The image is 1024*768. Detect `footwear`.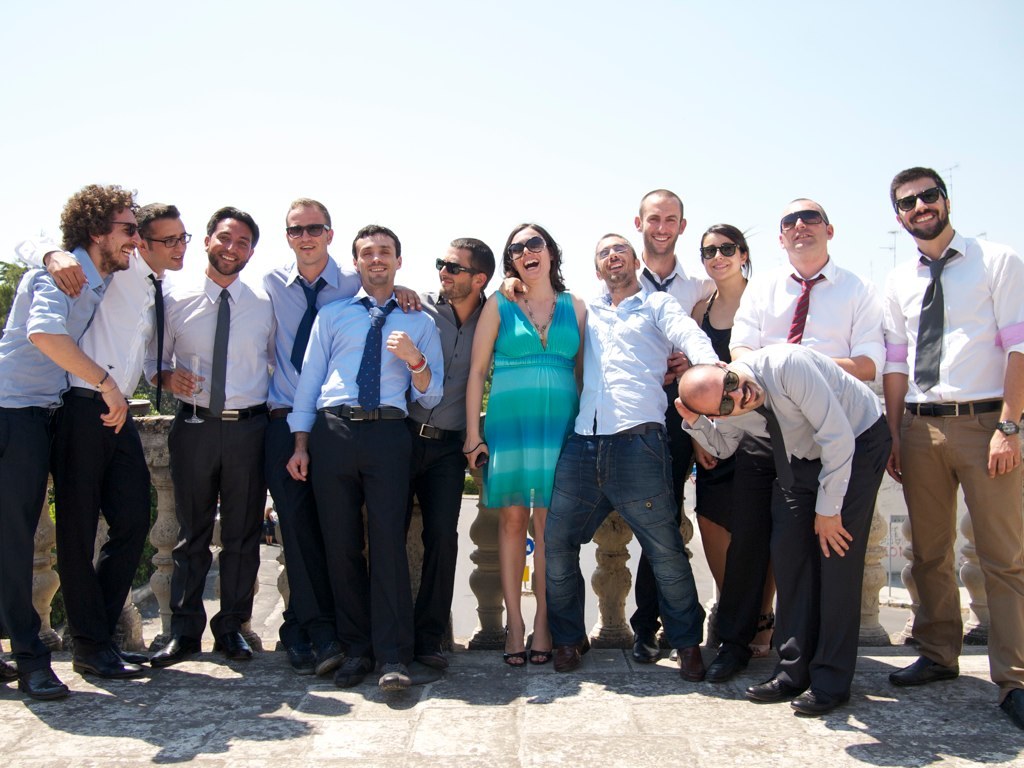
Detection: crop(214, 632, 252, 660).
